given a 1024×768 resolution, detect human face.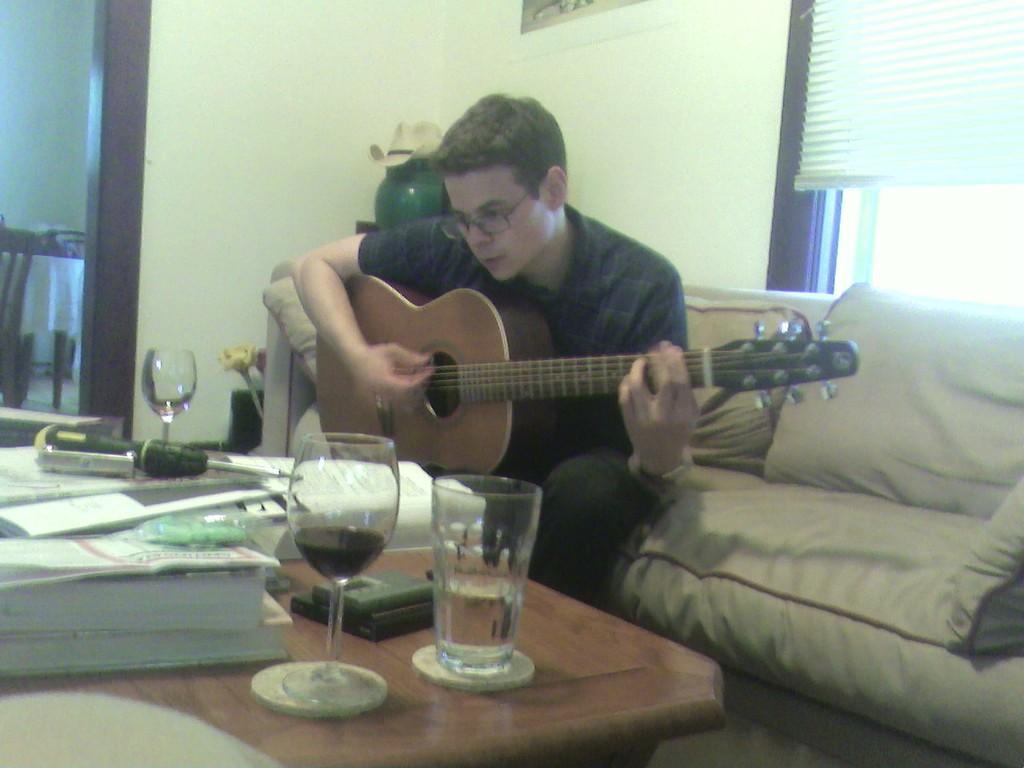
locate(443, 162, 557, 282).
